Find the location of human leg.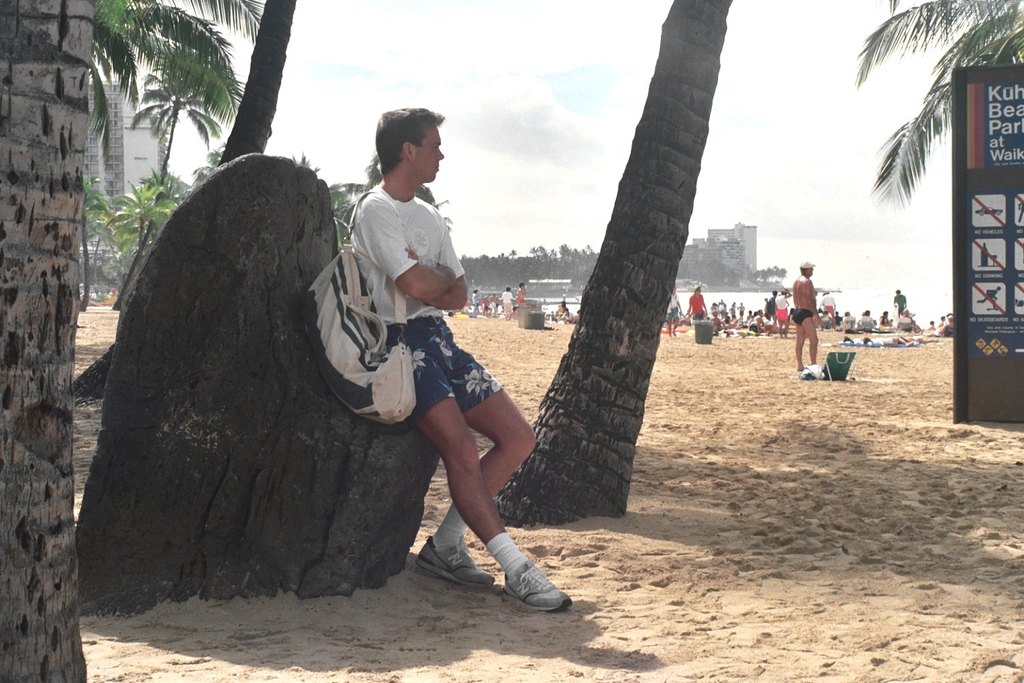
Location: (414,320,535,578).
